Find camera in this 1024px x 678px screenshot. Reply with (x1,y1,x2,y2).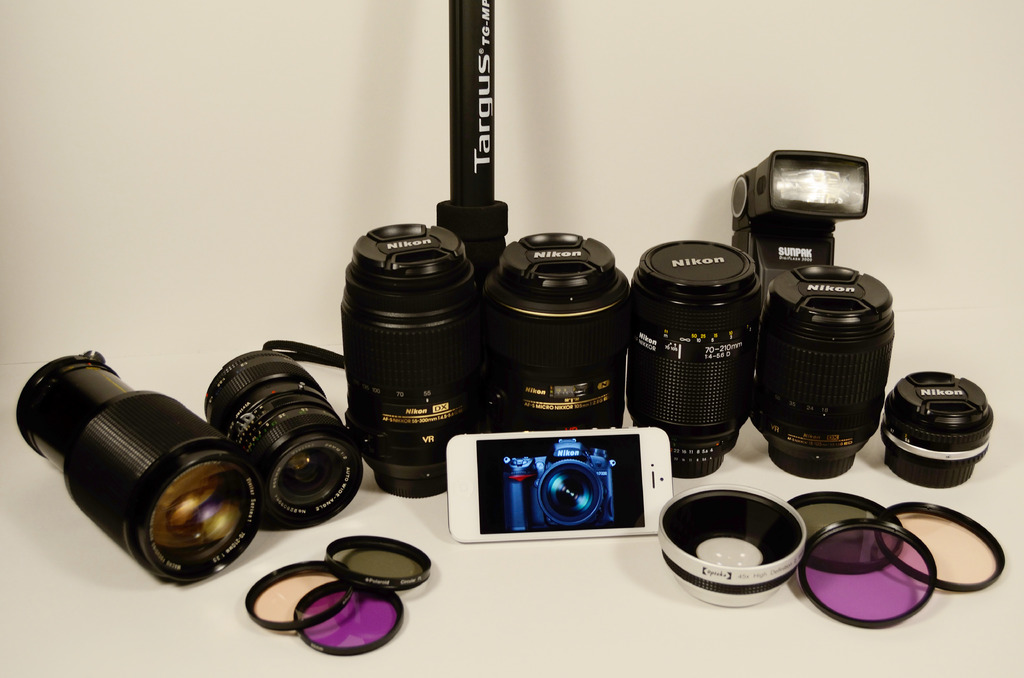
(335,221,477,499).
